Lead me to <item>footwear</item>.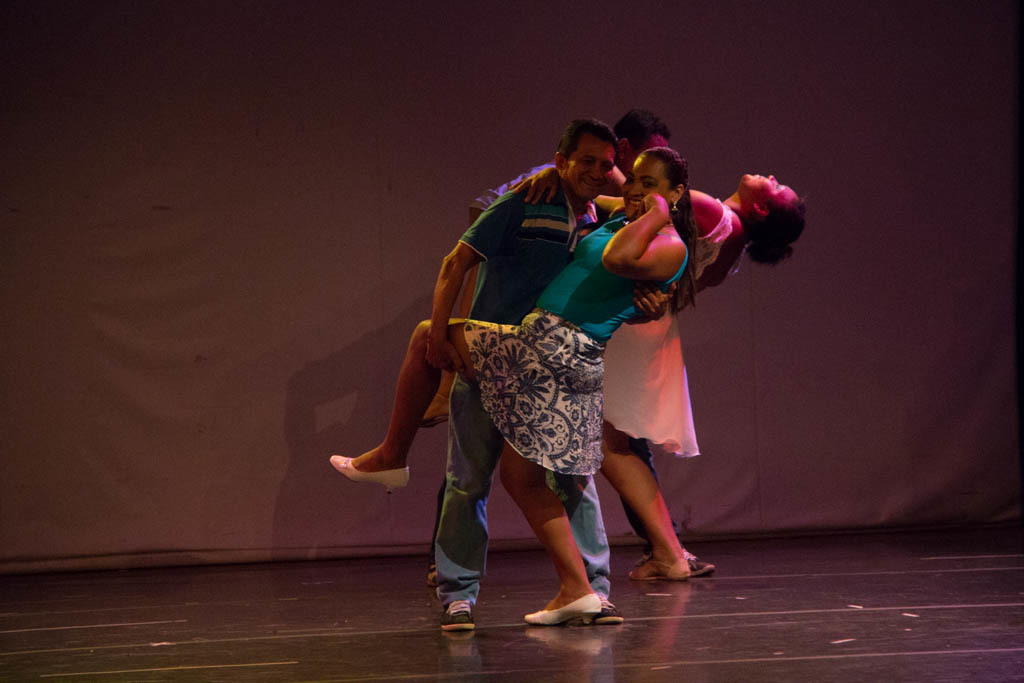
Lead to <box>581,593,621,624</box>.
